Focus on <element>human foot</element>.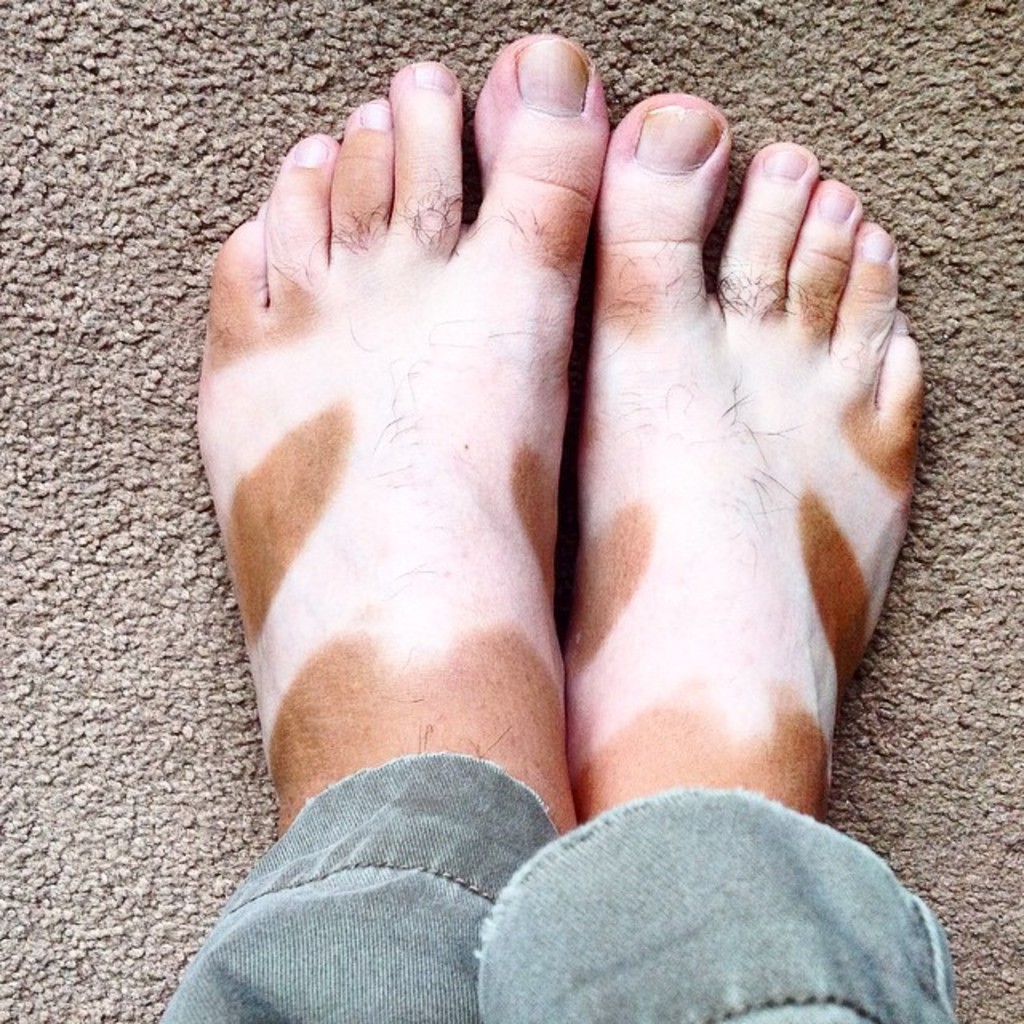
Focused at bbox=(182, 19, 626, 827).
